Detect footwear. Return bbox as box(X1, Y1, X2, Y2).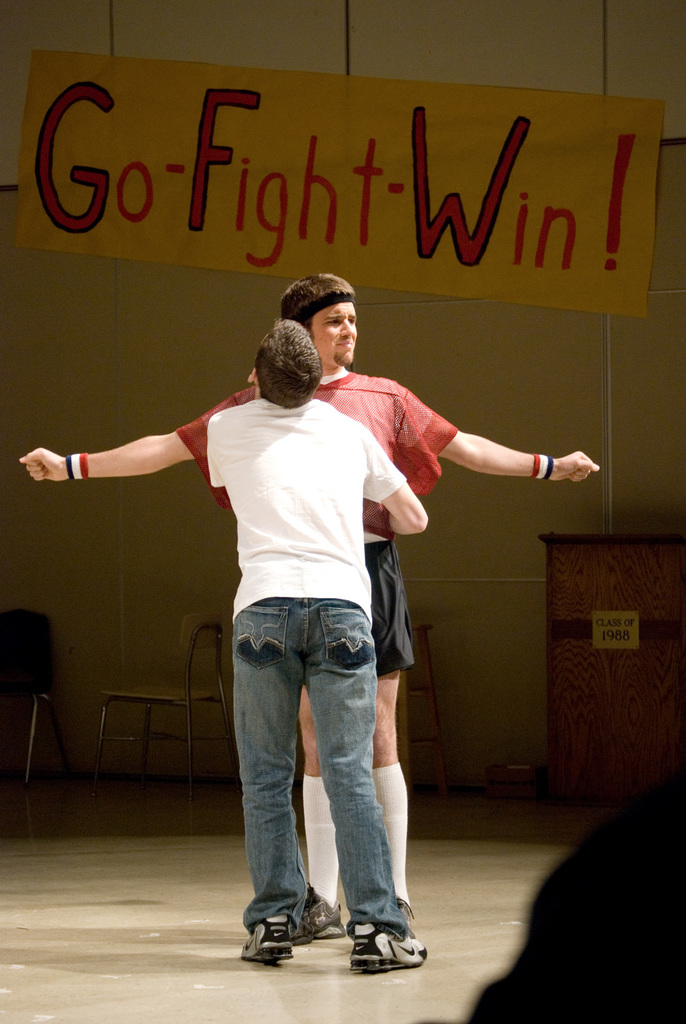
box(351, 918, 428, 971).
